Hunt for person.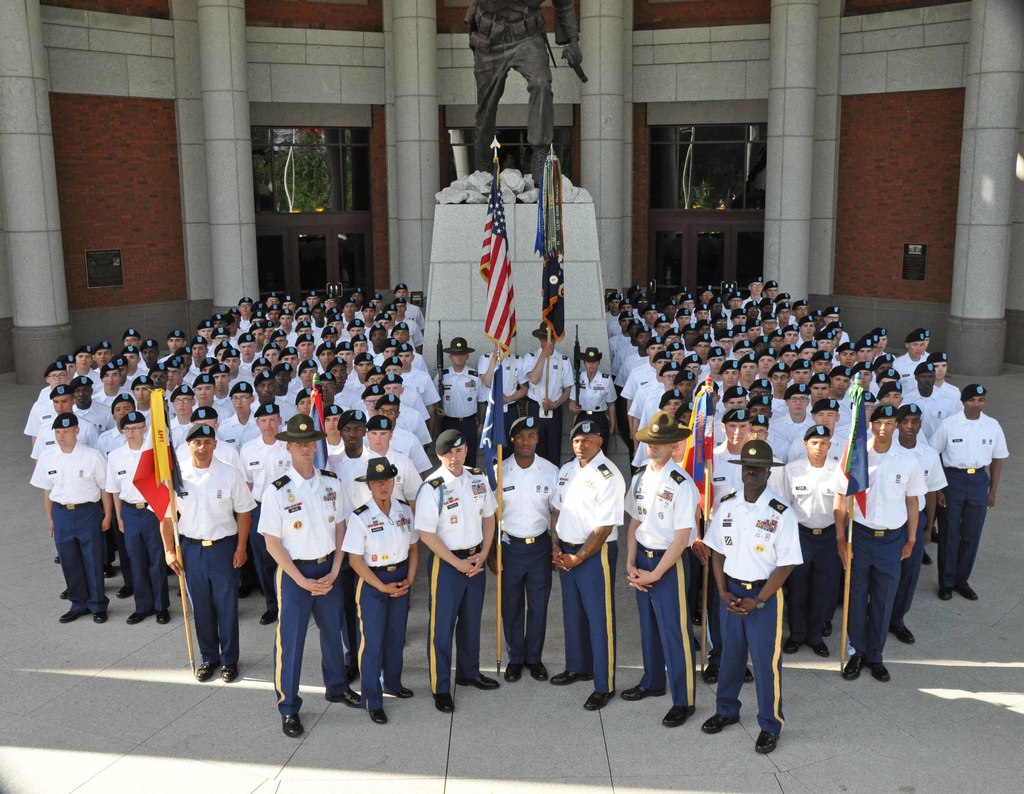
Hunted down at (x1=776, y1=293, x2=790, y2=309).
